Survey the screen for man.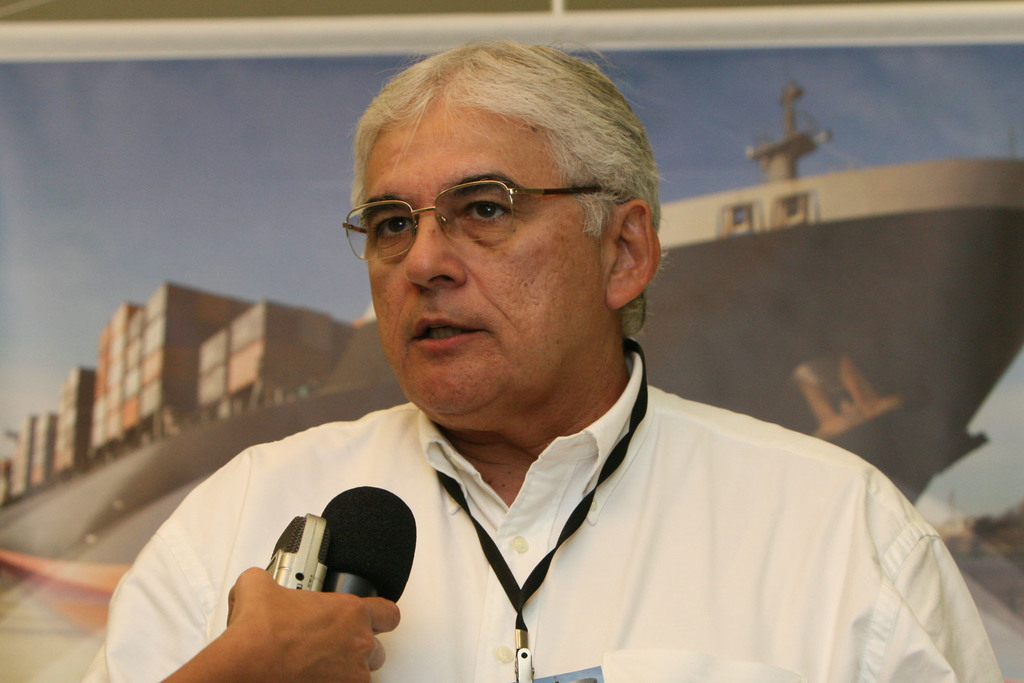
Survey found: [x1=98, y1=42, x2=998, y2=682].
